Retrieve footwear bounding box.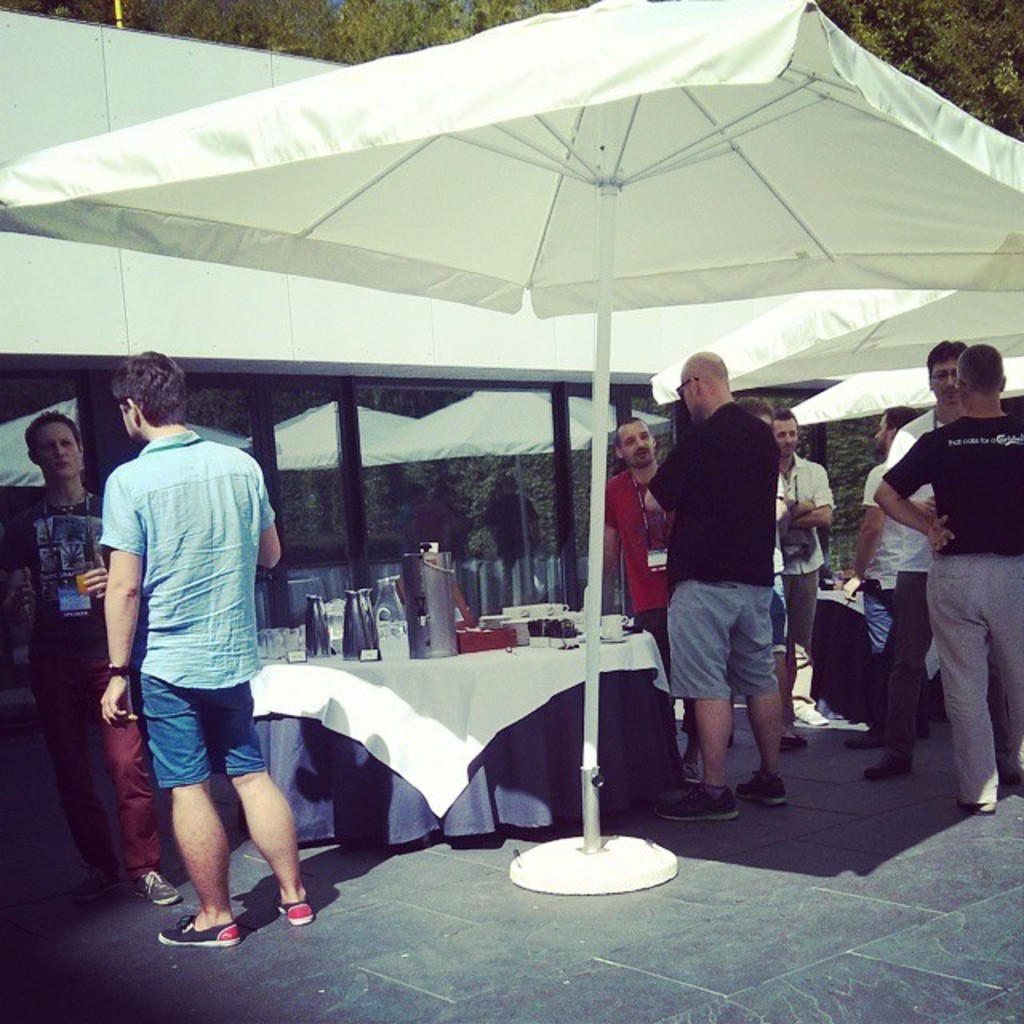
Bounding box: 274:894:312:926.
